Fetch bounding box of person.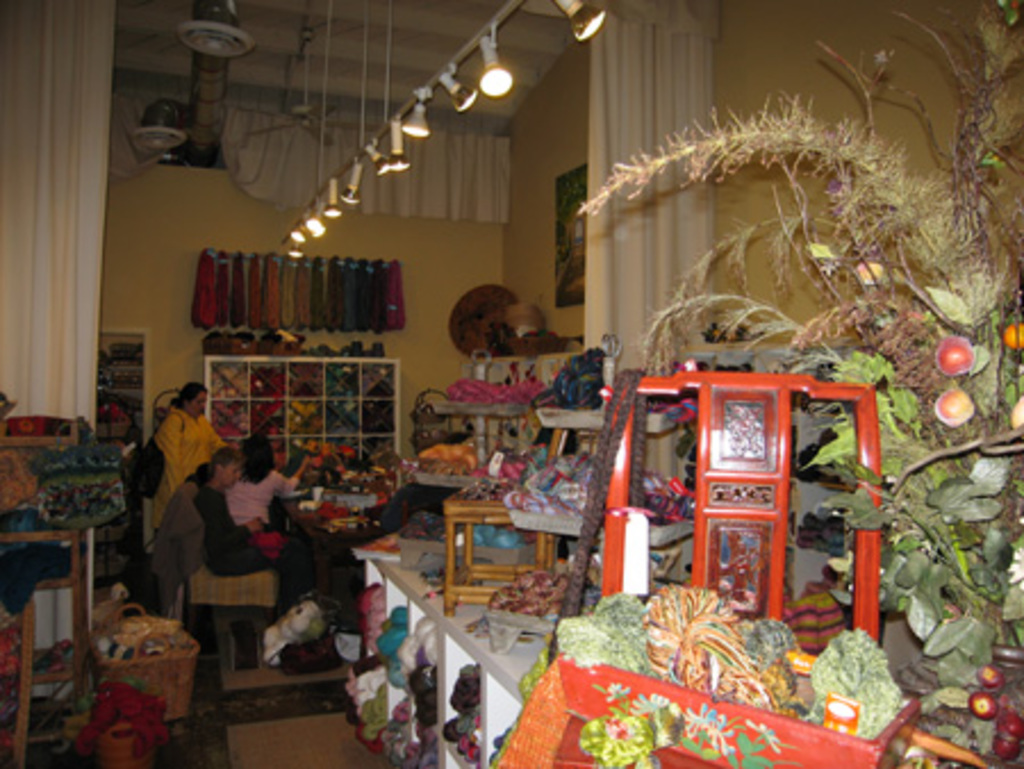
Bbox: (214, 432, 305, 530).
